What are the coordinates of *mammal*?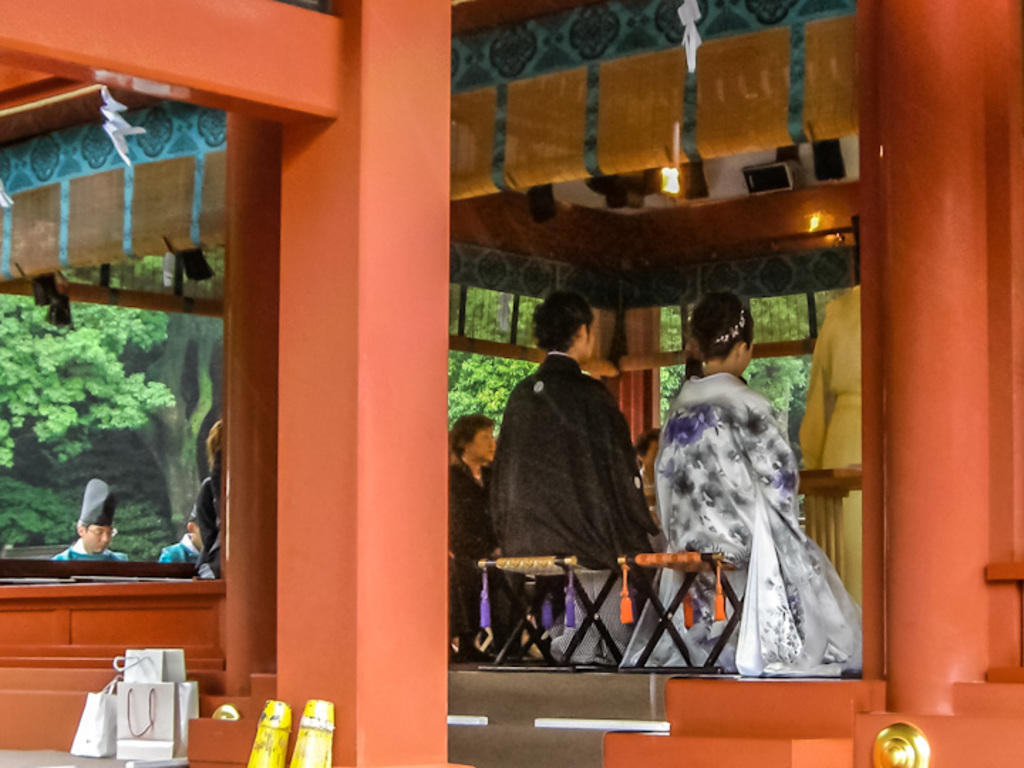
455,407,499,634.
